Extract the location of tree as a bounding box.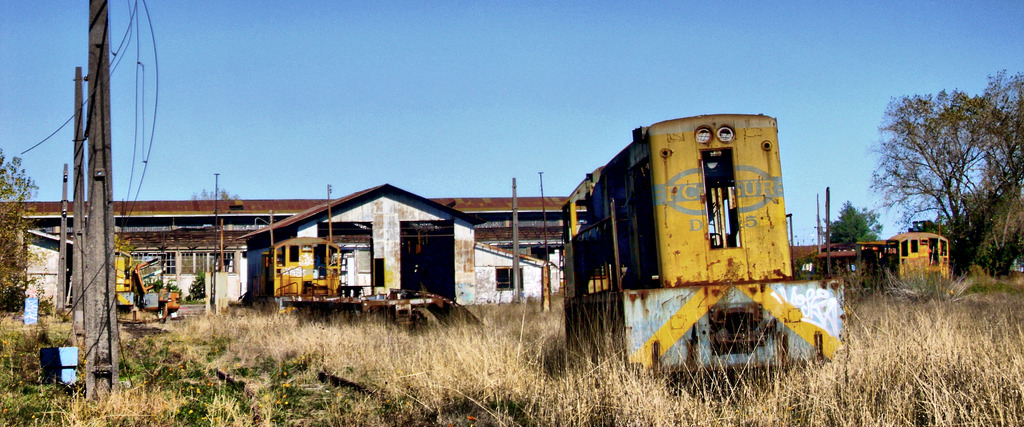
859 93 991 266.
